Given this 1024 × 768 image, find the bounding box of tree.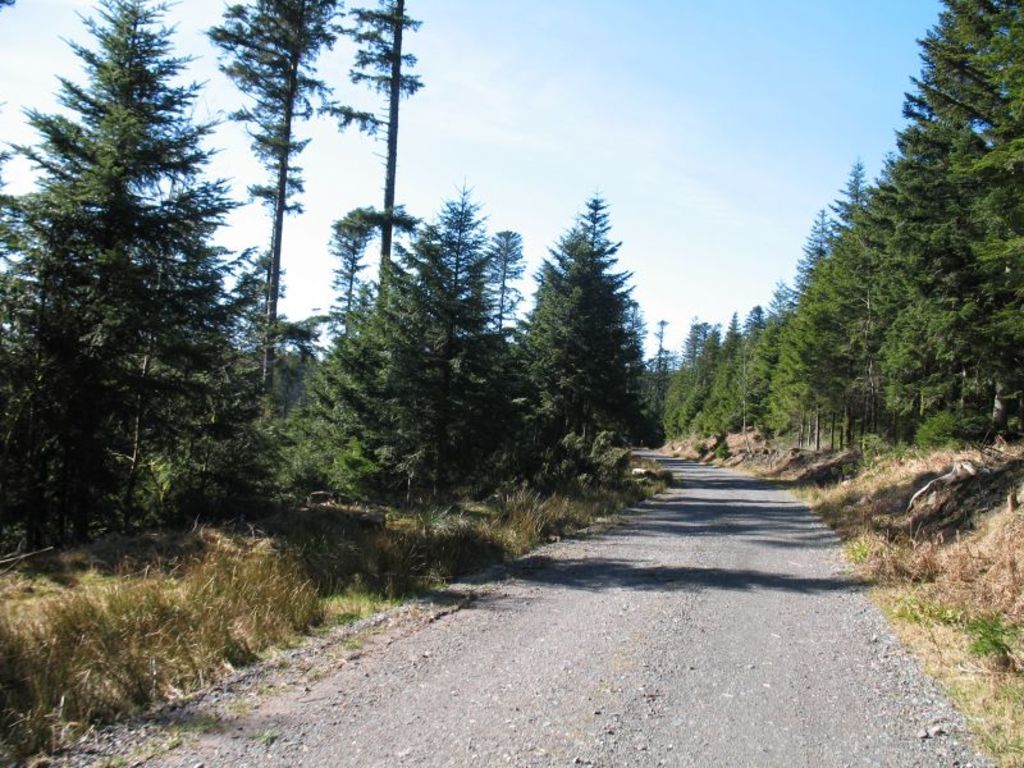
region(351, 4, 419, 371).
